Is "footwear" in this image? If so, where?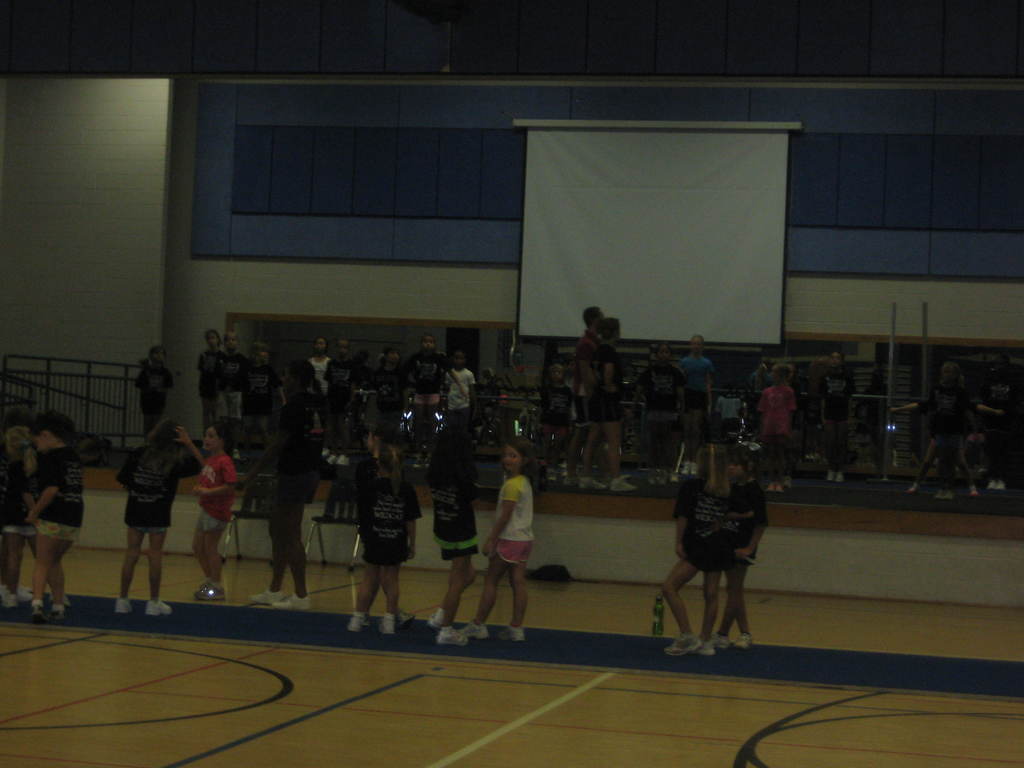
Yes, at 909 483 918 494.
